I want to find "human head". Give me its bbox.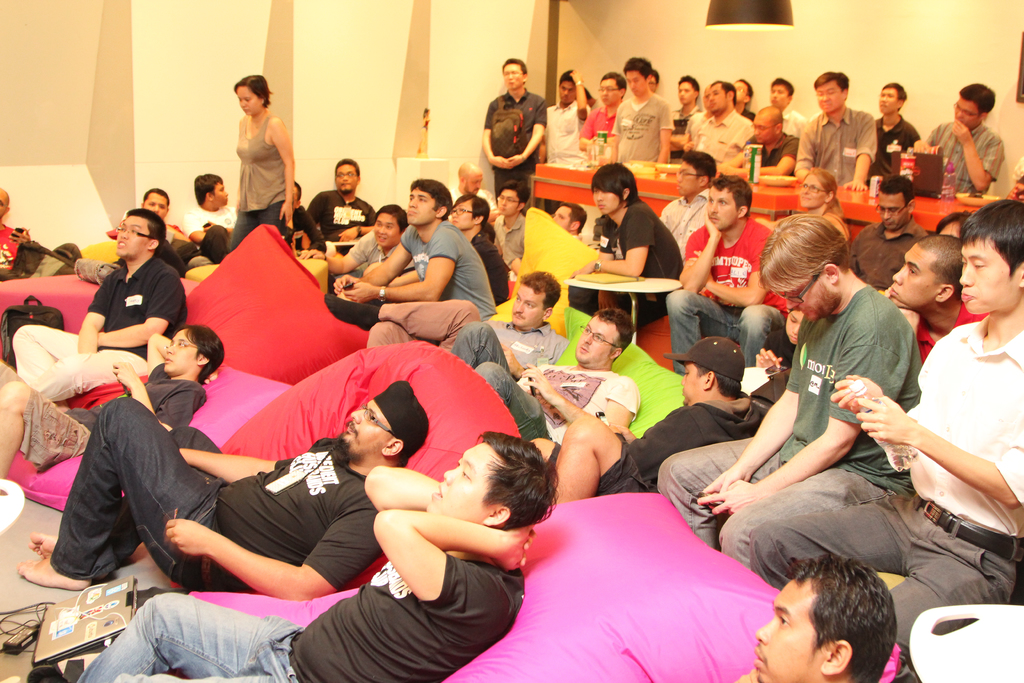
810,72,852,114.
